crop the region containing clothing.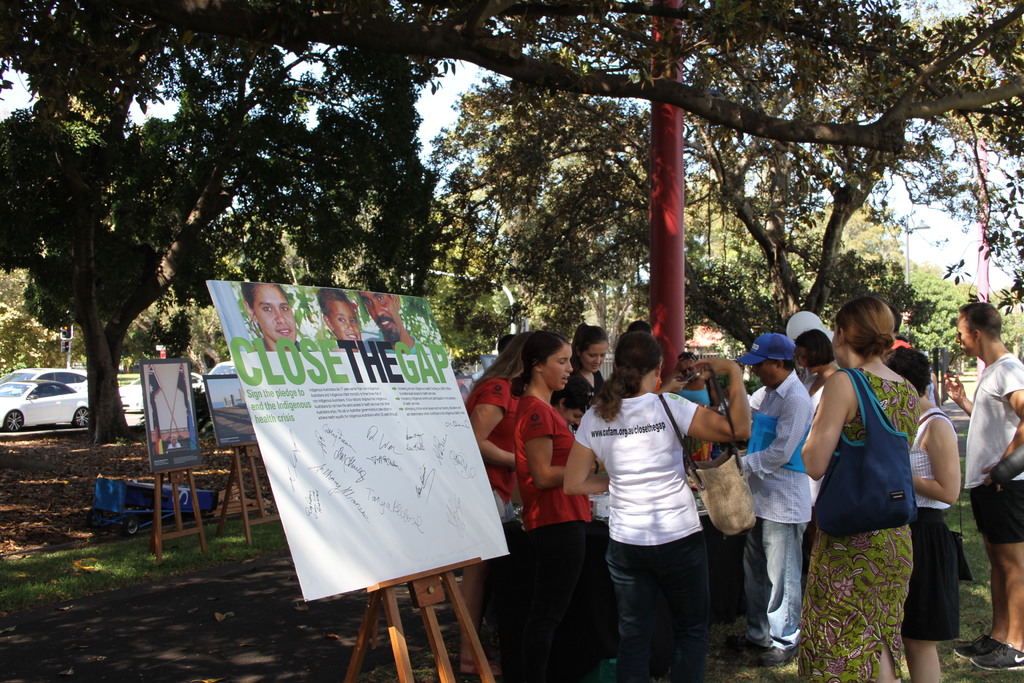
Crop region: bbox=[570, 386, 712, 682].
